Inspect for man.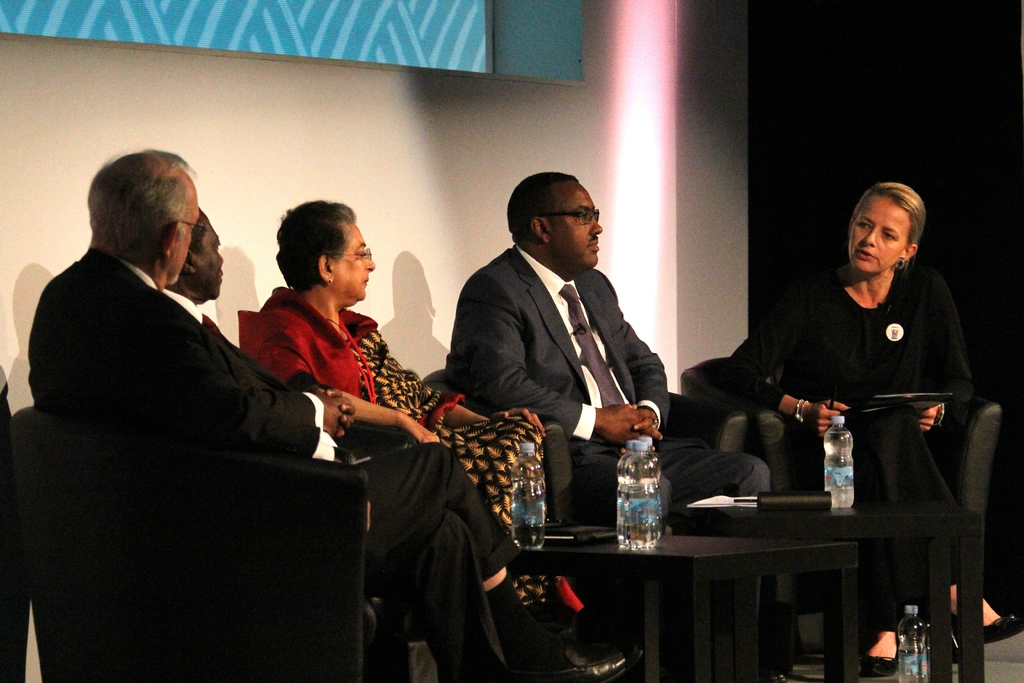
Inspection: [x1=25, y1=147, x2=634, y2=682].
